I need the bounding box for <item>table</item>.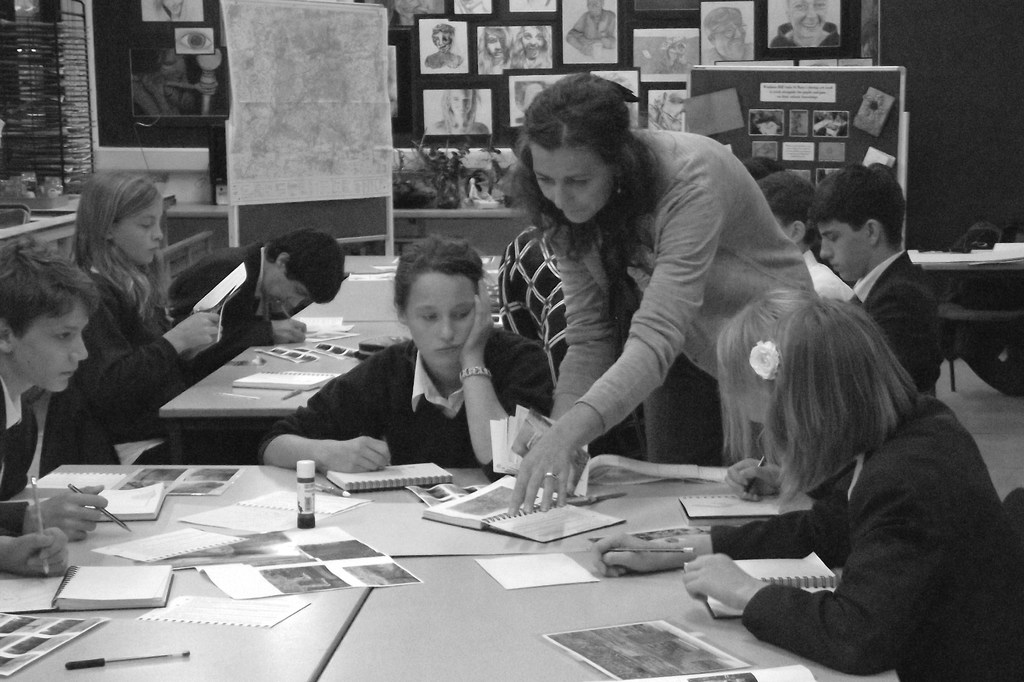
Here it is: bbox(47, 457, 919, 671).
